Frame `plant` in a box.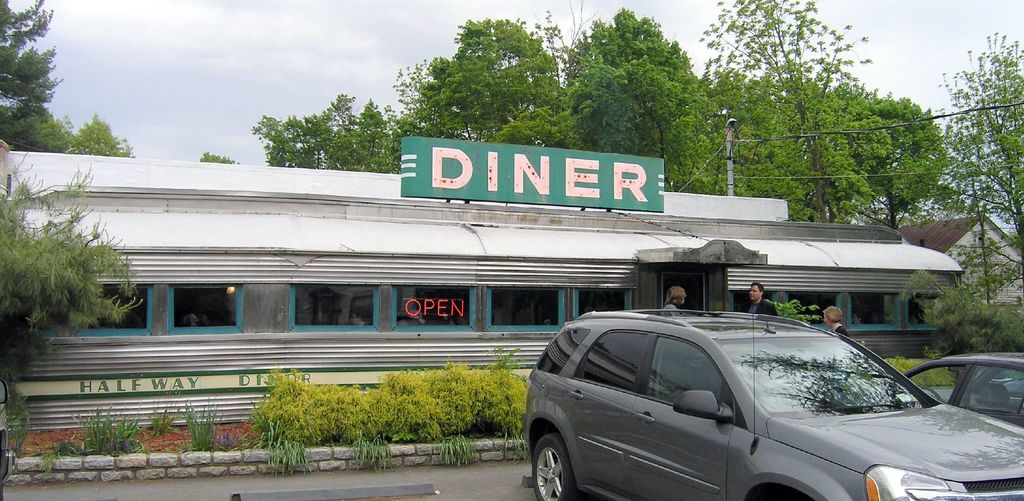
x1=147, y1=398, x2=169, y2=438.
